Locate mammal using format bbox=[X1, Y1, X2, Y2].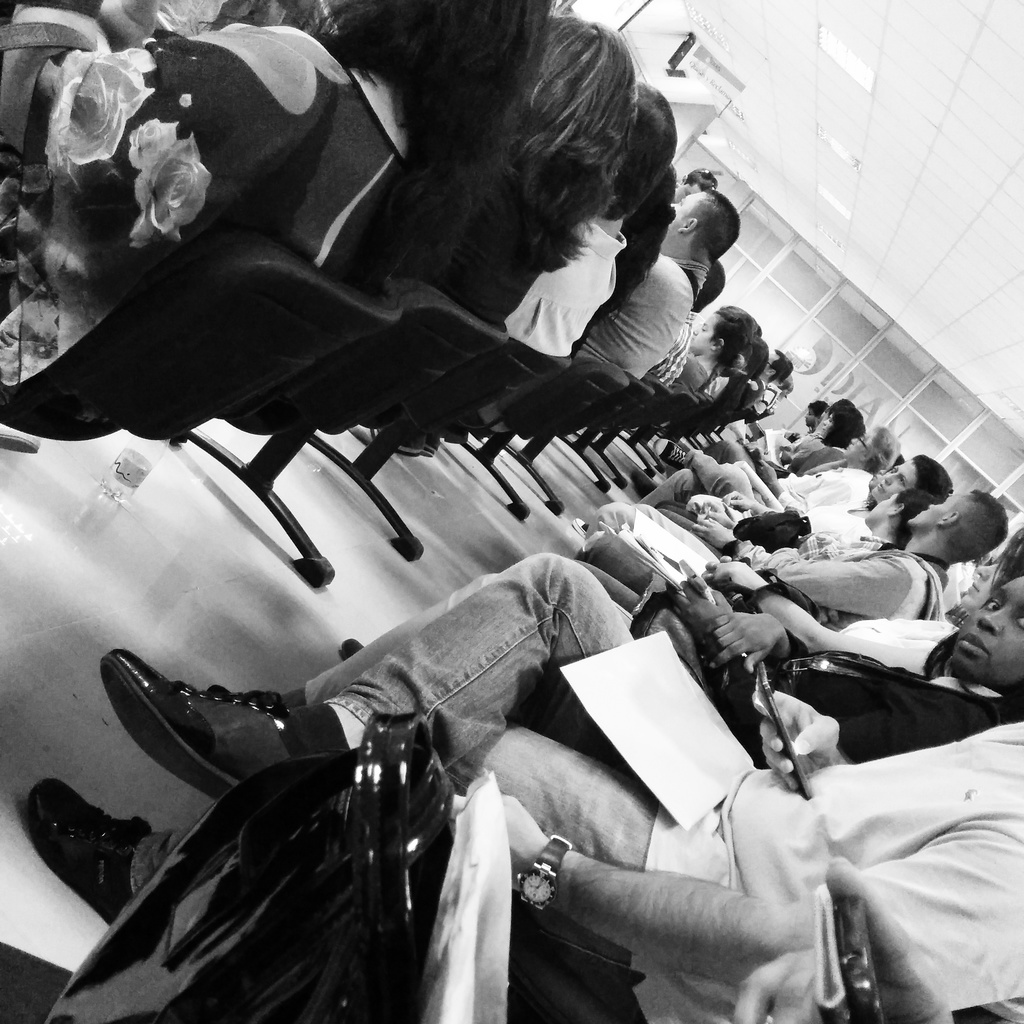
bbox=[500, 182, 751, 469].
